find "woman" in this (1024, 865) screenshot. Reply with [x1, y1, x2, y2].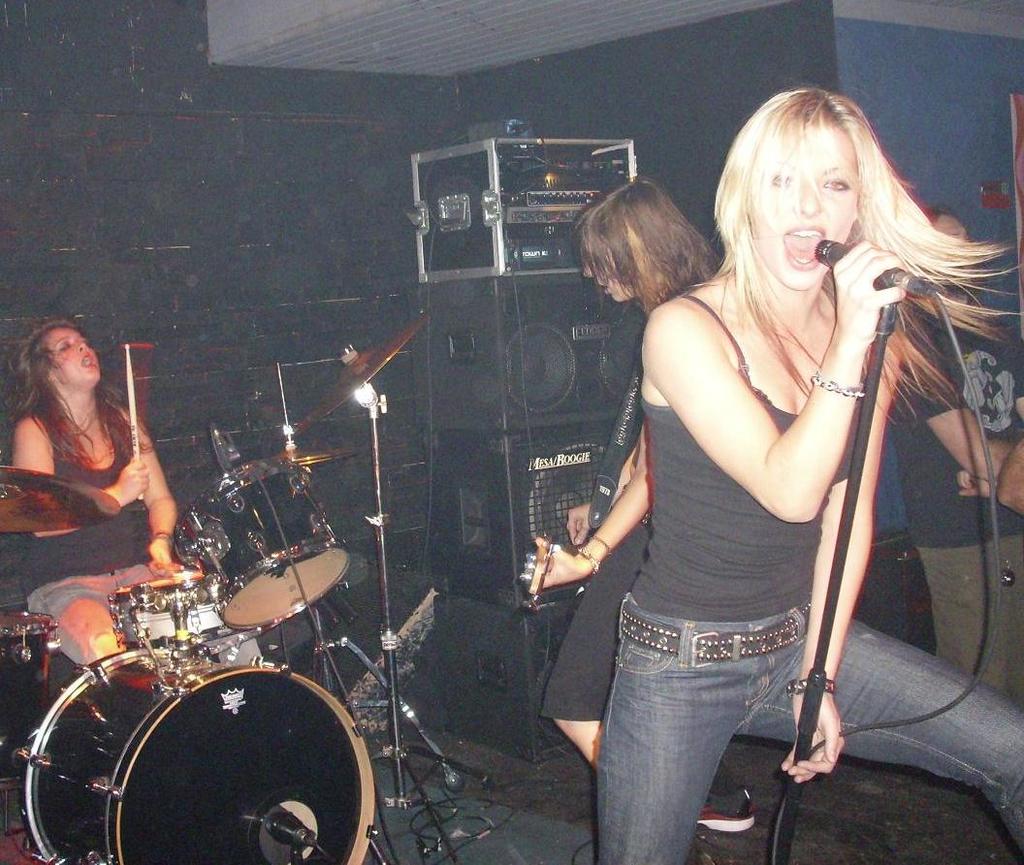
[522, 185, 769, 864].
